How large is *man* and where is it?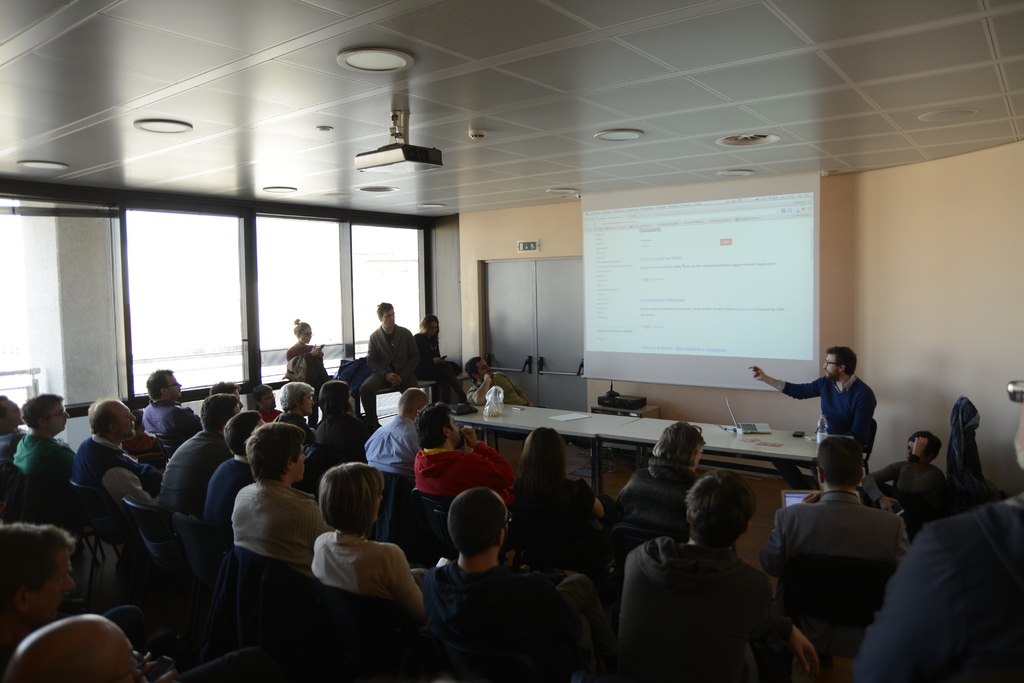
Bounding box: 10:395:79:484.
